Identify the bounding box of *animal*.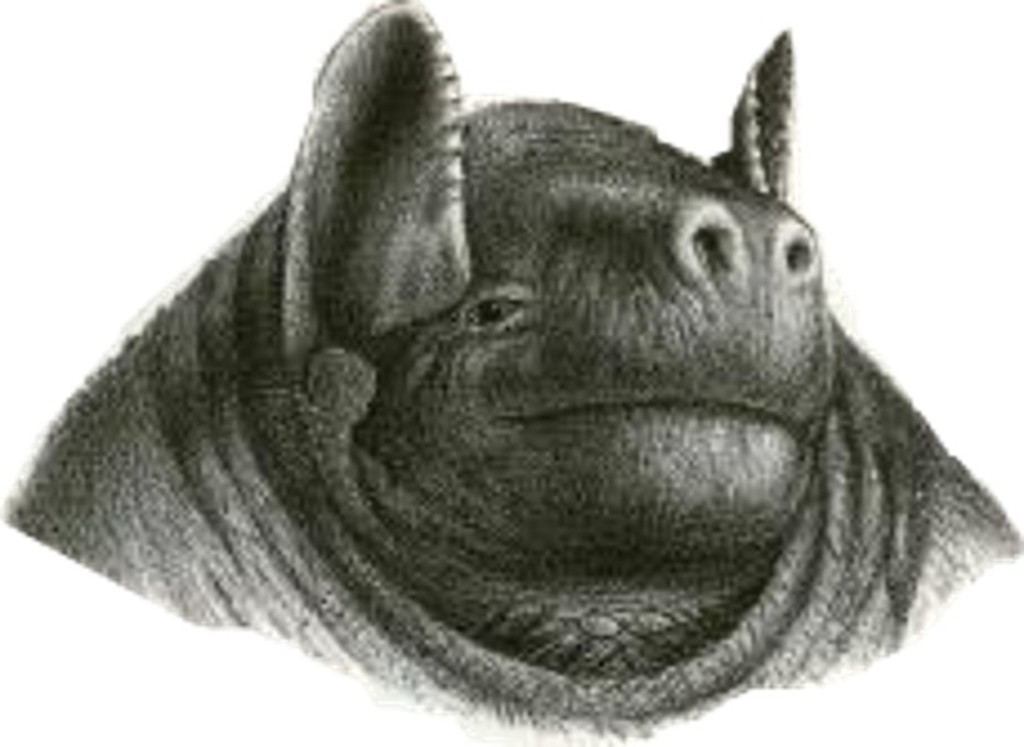
x1=5, y1=0, x2=1023, y2=742.
